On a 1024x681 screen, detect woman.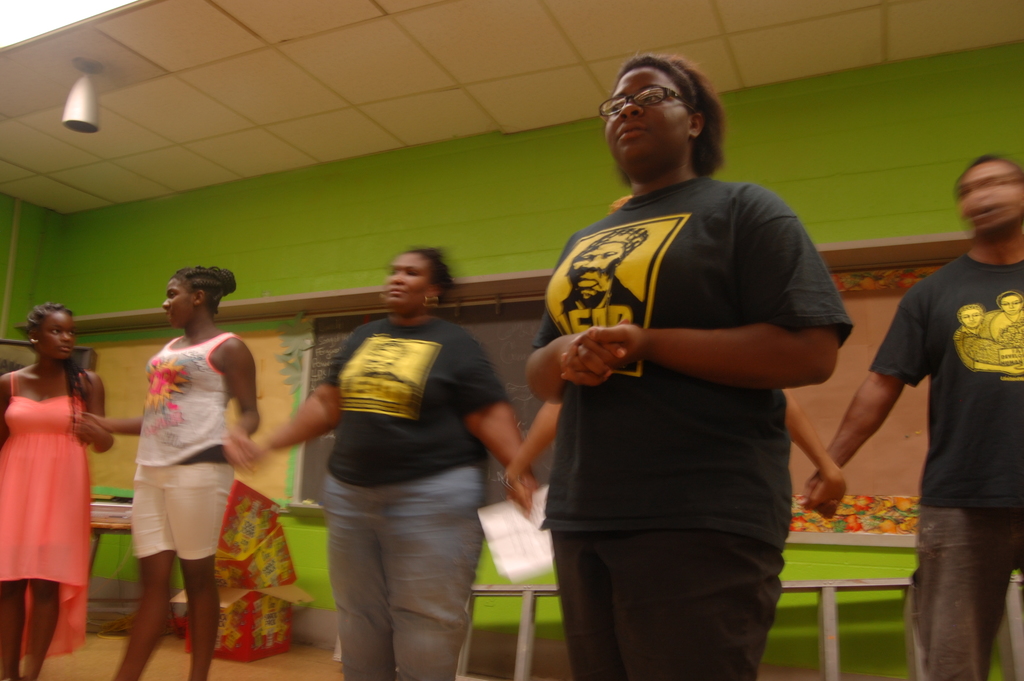
[left=519, top=45, right=855, bottom=680].
